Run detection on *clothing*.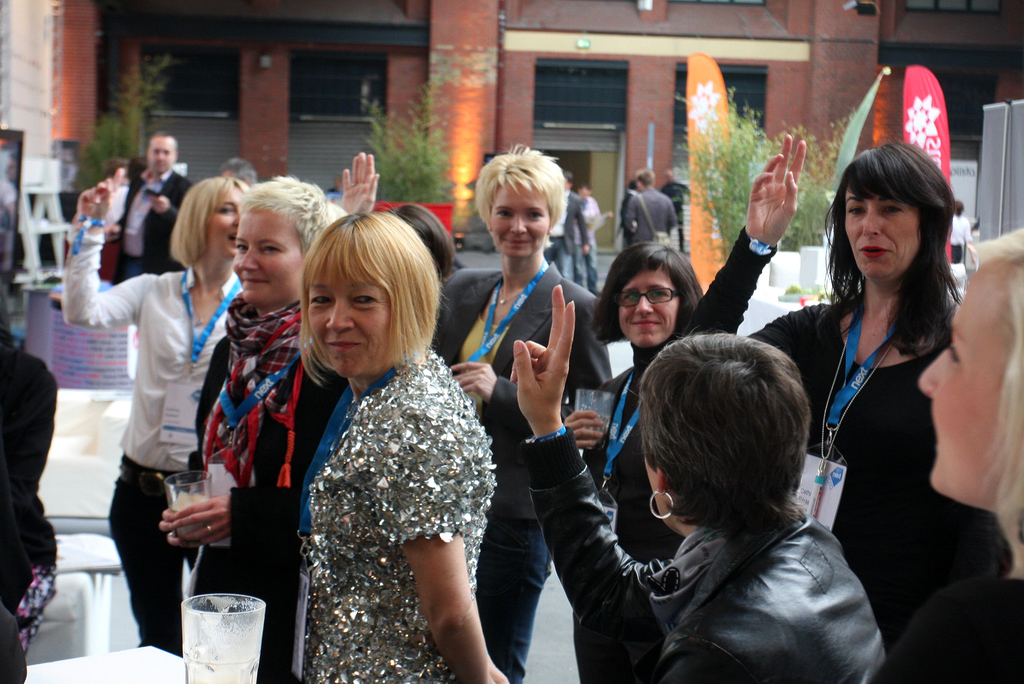
Result: x1=426 y1=262 x2=618 y2=683.
